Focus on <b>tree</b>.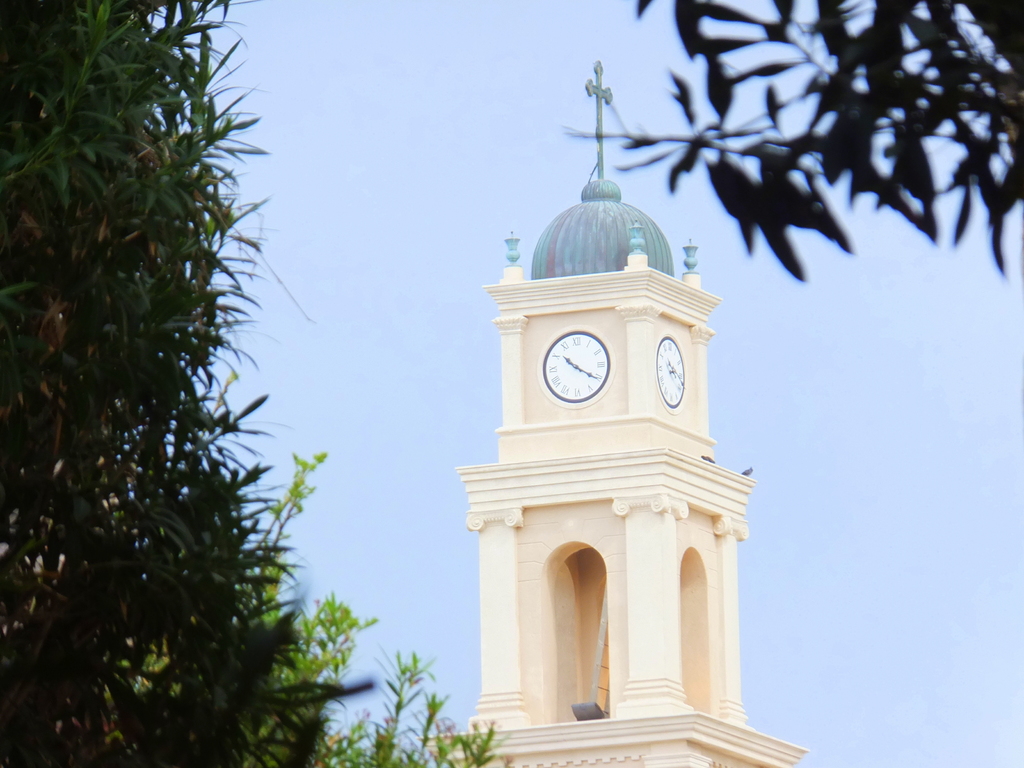
Focused at 545/0/1023/280.
